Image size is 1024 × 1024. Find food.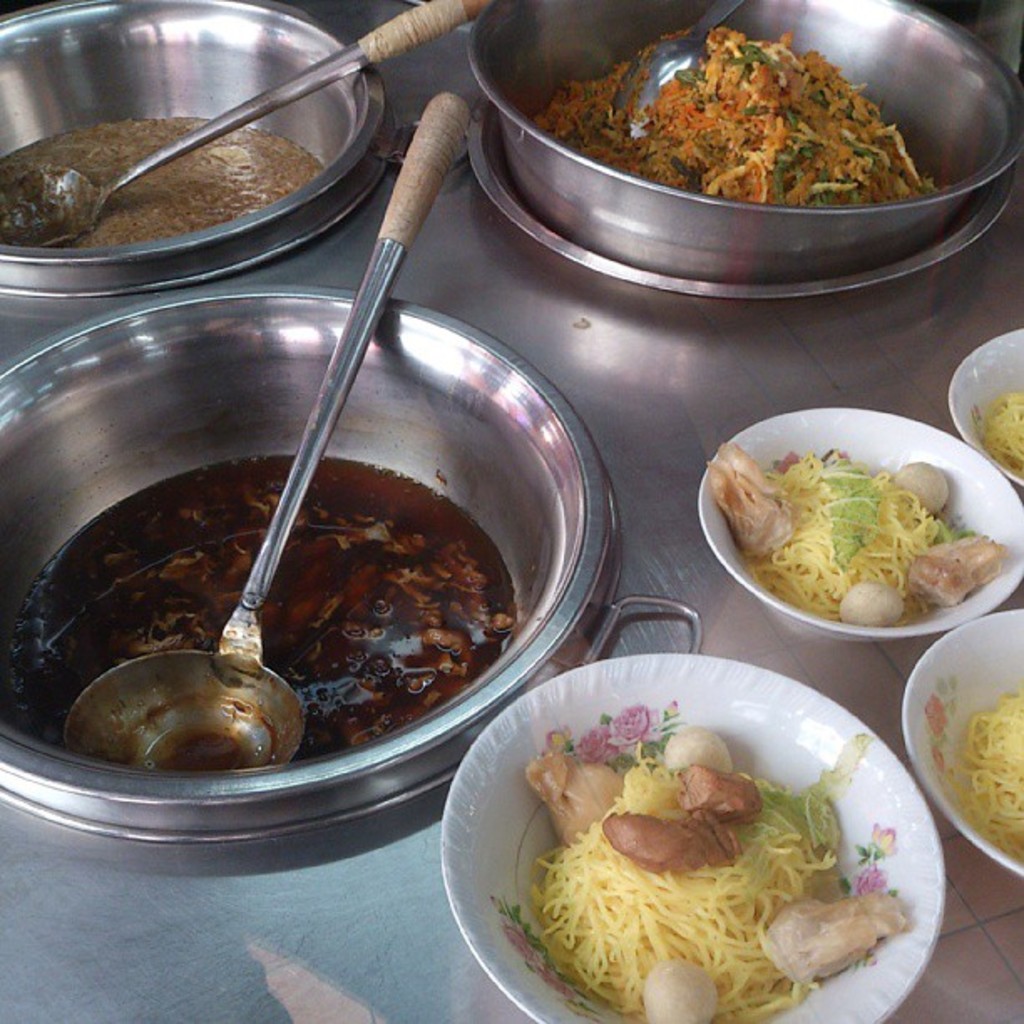
5/462/562/781.
